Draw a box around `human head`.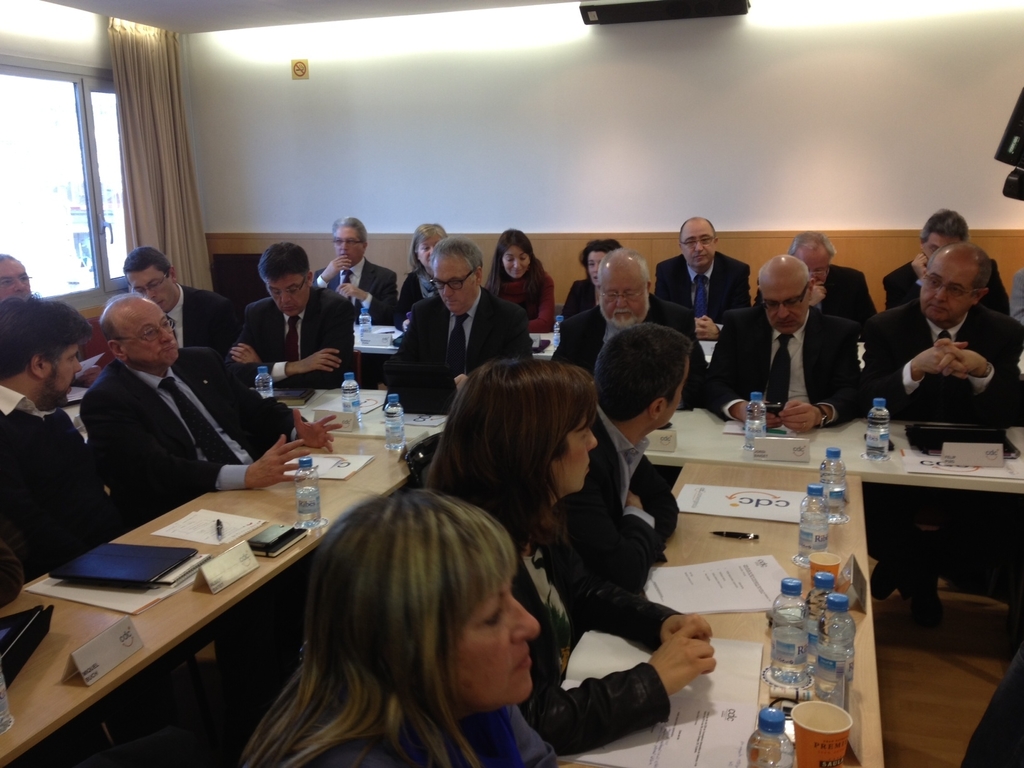
box=[499, 228, 530, 278].
